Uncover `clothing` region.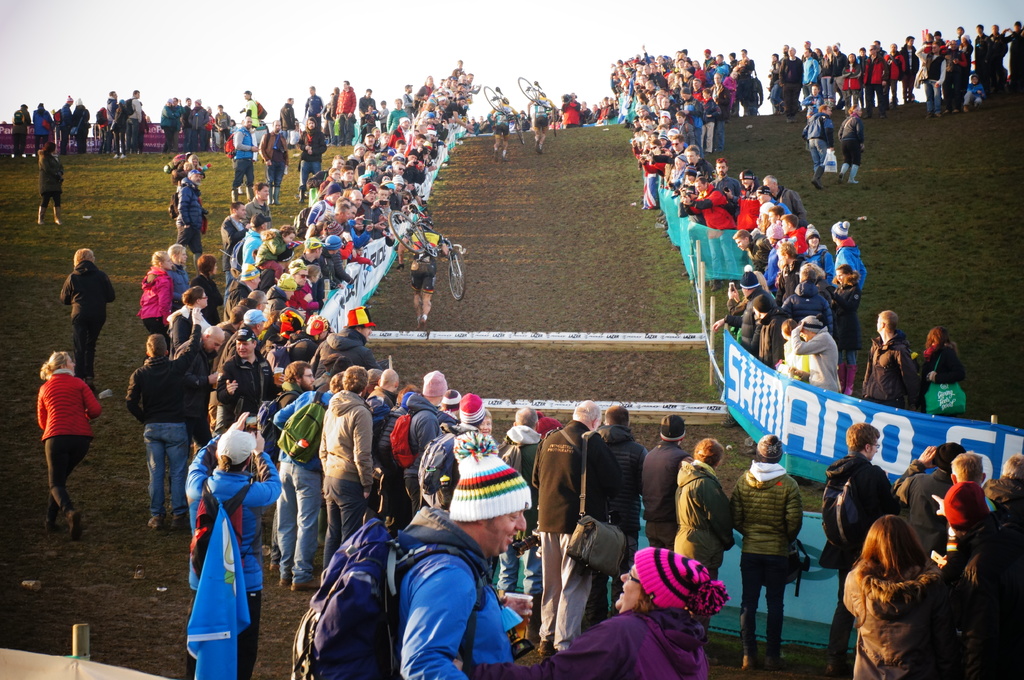
Uncovered: BBox(279, 382, 340, 583).
